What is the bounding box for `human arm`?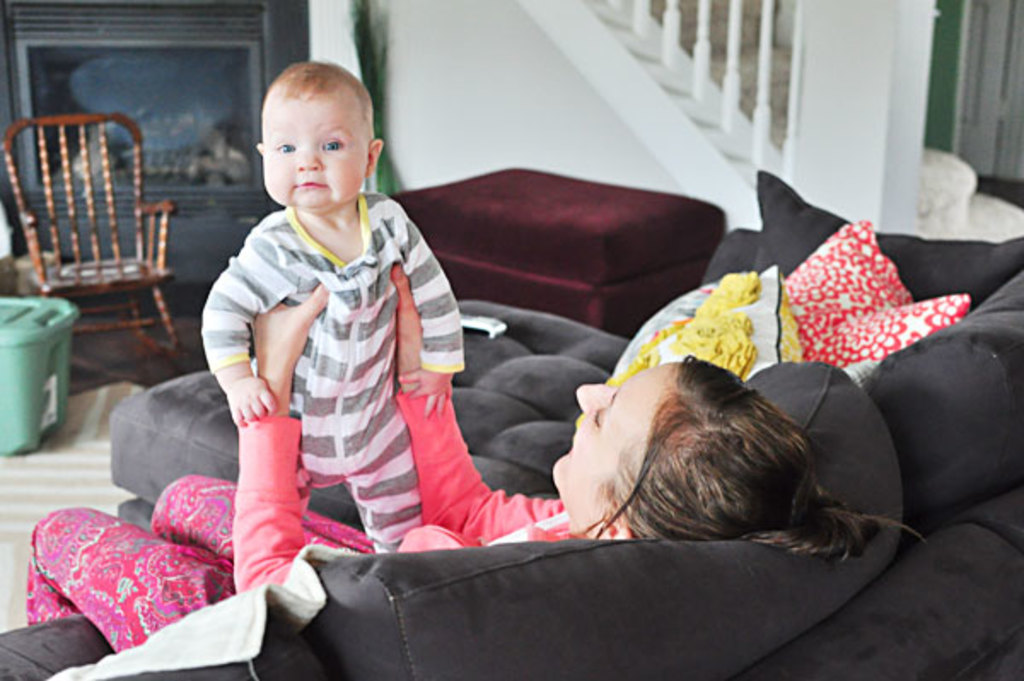
(396, 213, 464, 415).
